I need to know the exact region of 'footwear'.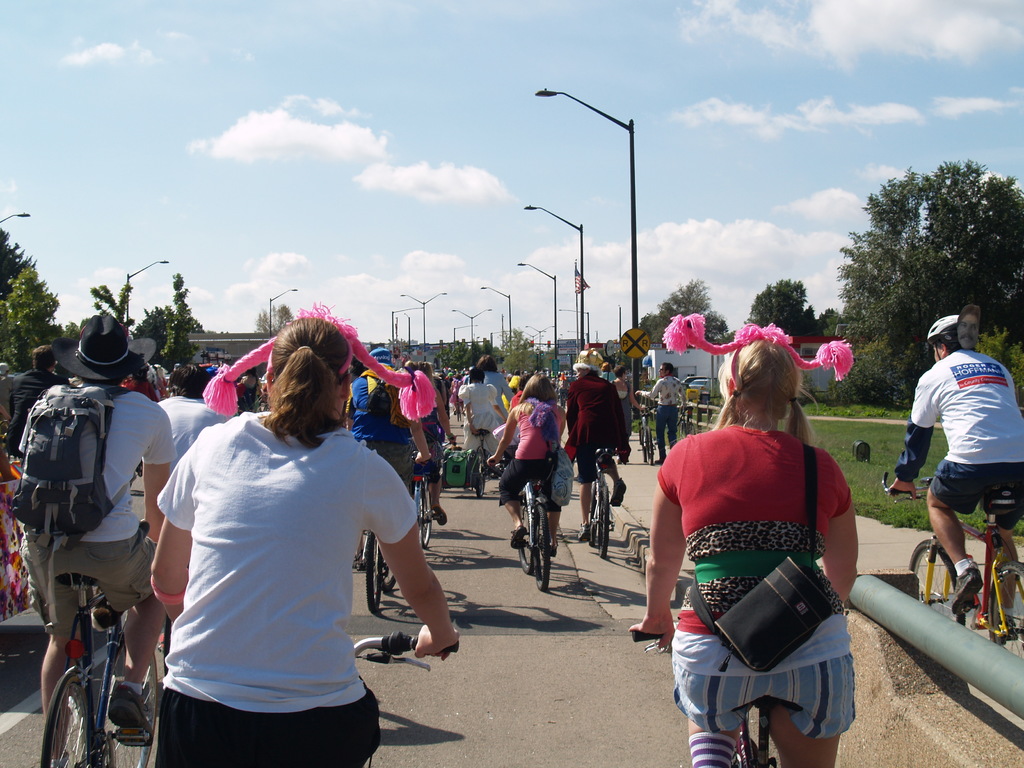
Region: left=482, top=467, right=495, bottom=477.
